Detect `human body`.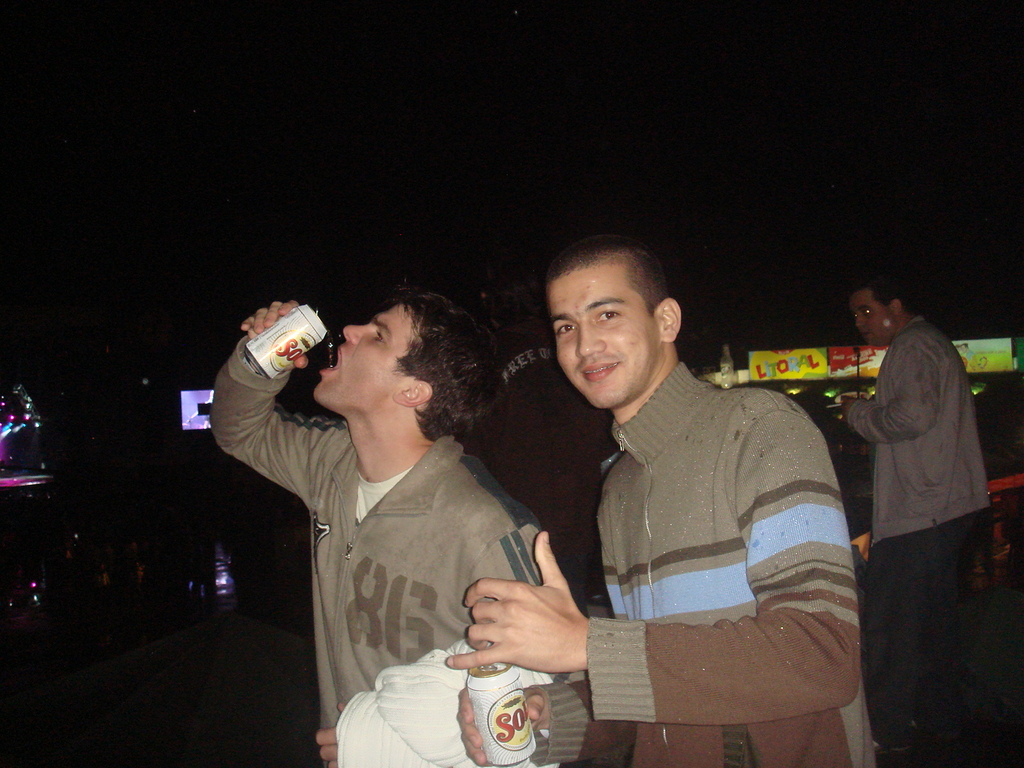
Detected at locate(831, 265, 986, 762).
